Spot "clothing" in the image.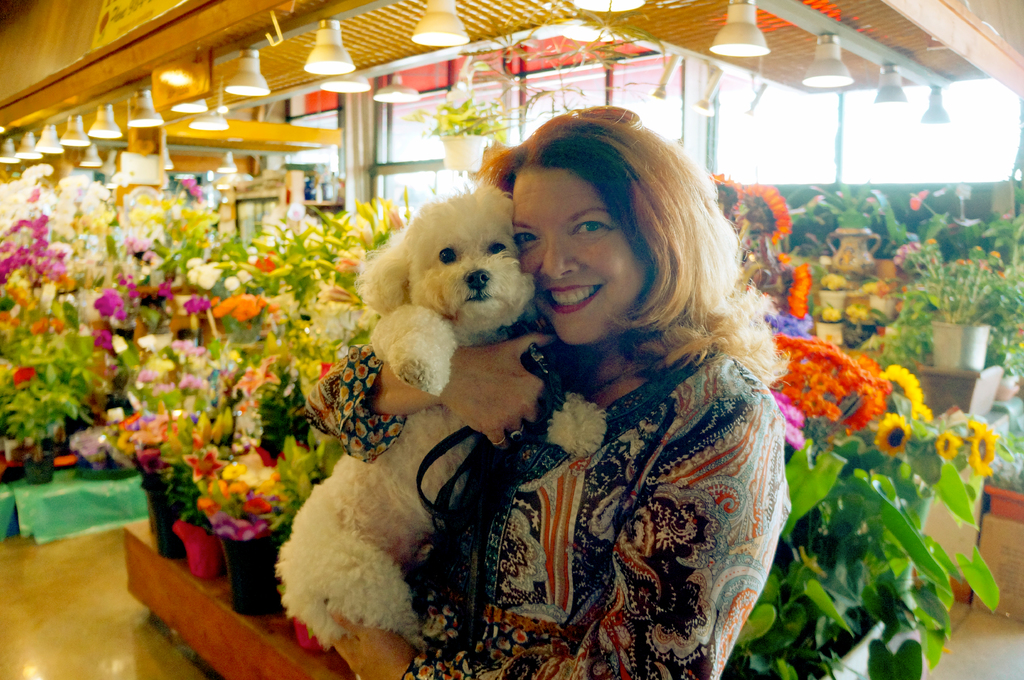
"clothing" found at <bbox>300, 338, 818, 679</bbox>.
